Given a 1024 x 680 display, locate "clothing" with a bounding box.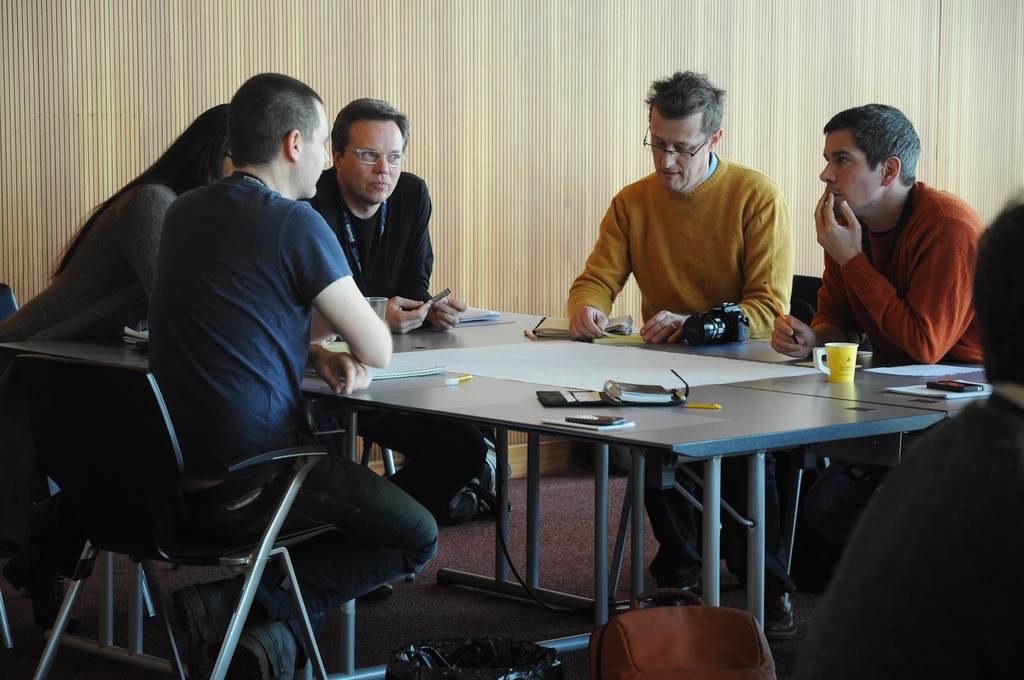
Located: [x1=790, y1=393, x2=1023, y2=679].
